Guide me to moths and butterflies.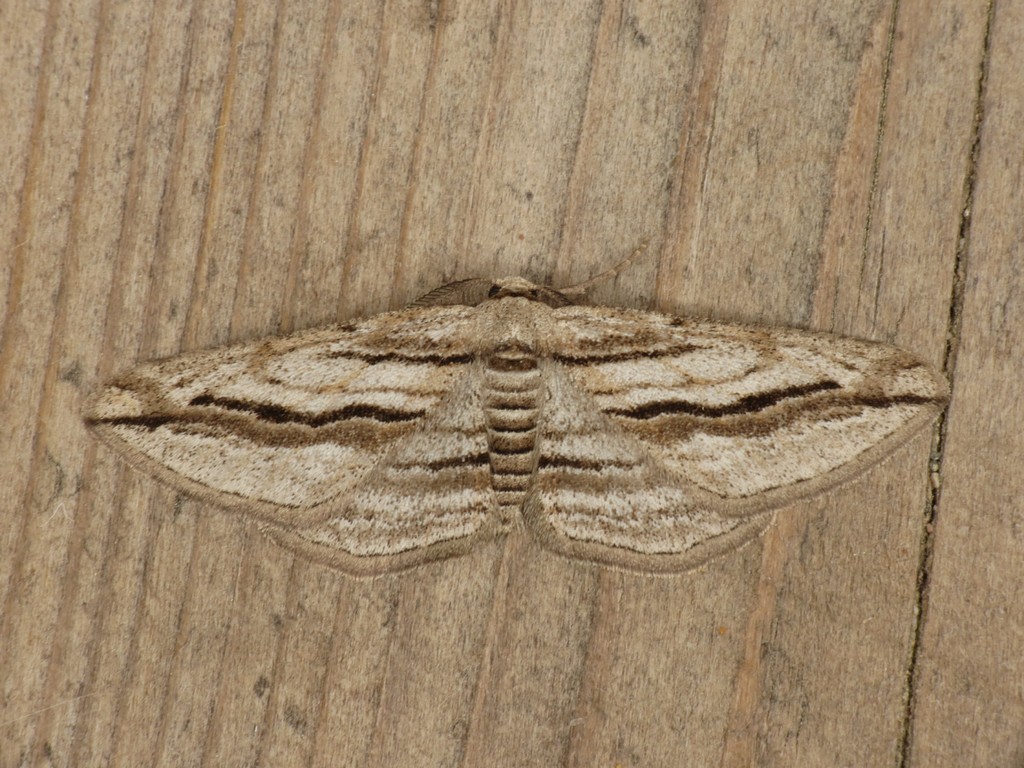
Guidance: <box>80,232,952,579</box>.
